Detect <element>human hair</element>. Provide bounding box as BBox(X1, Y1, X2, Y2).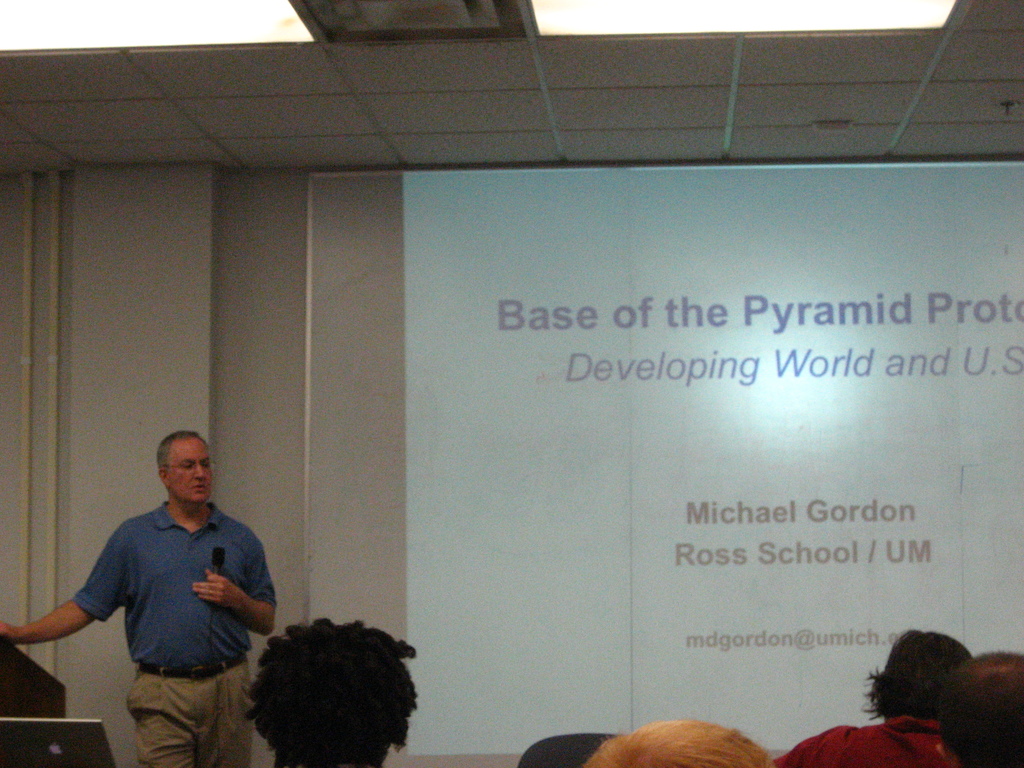
BBox(941, 648, 1023, 767).
